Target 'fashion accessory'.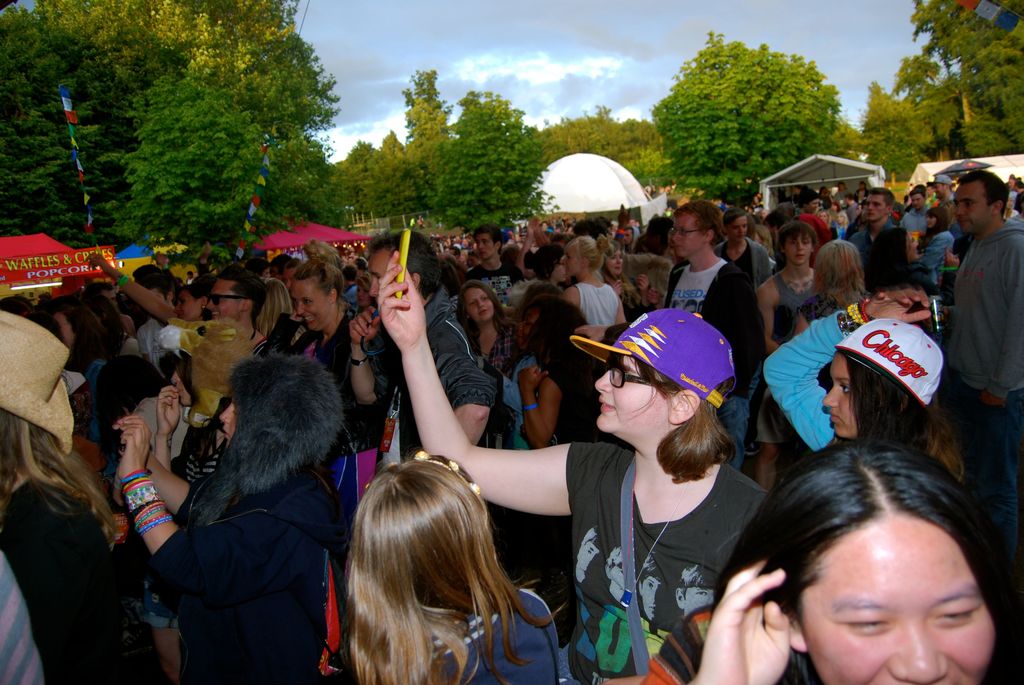
Target region: [left=410, top=446, right=483, bottom=505].
